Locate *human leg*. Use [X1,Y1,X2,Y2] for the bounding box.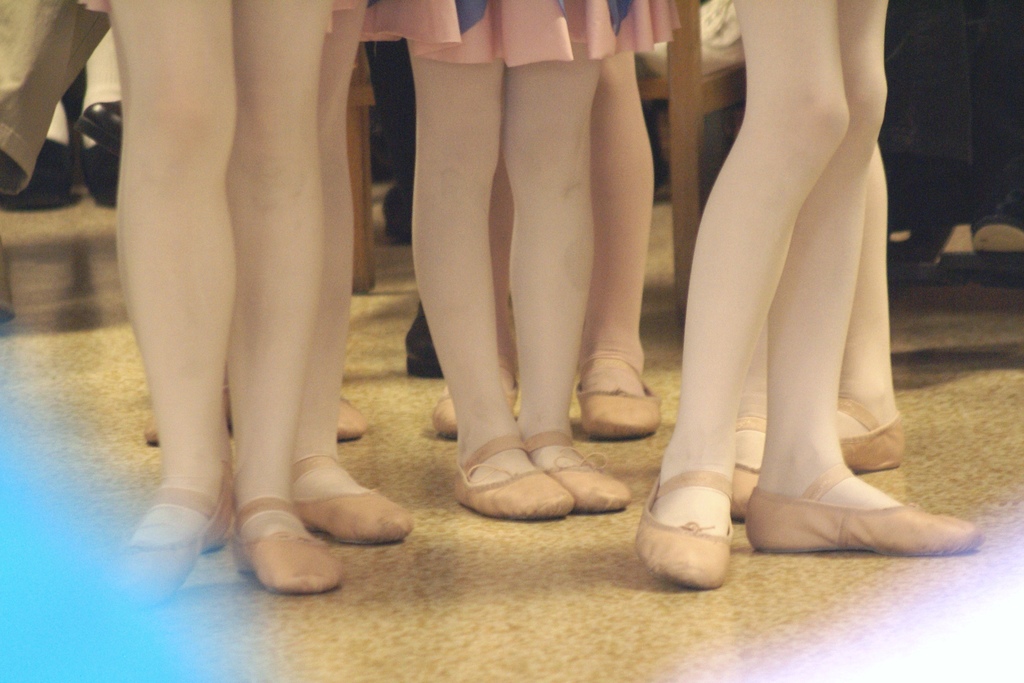
[97,0,395,619].
